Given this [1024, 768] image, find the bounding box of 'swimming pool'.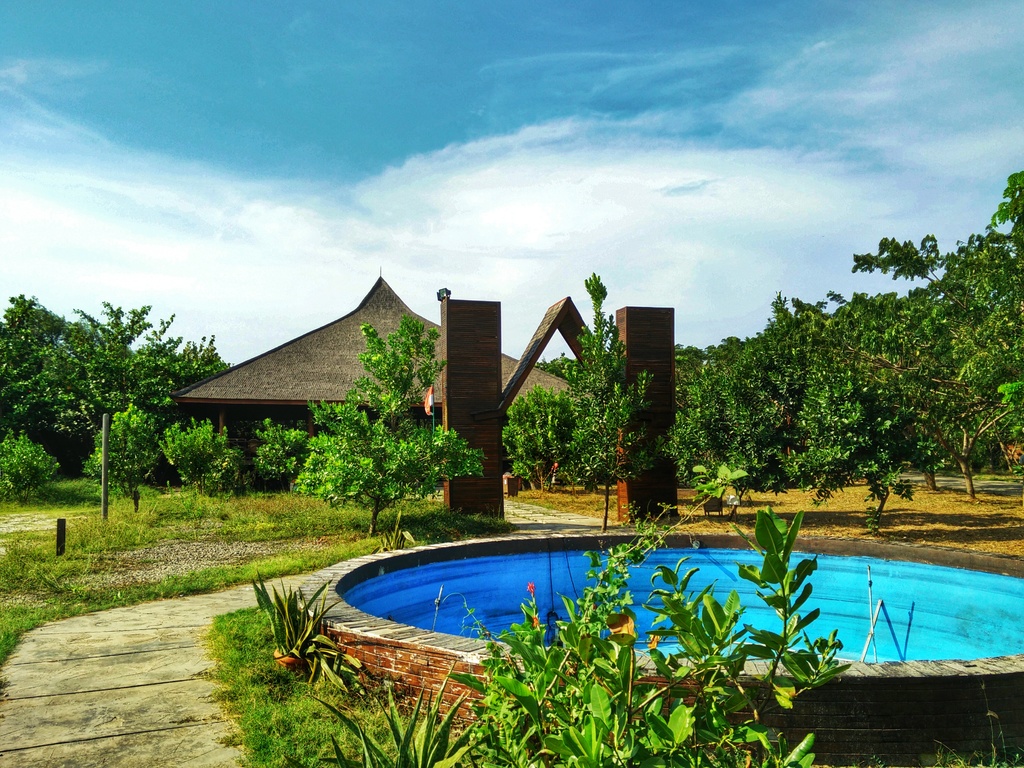
detection(291, 521, 1023, 767).
